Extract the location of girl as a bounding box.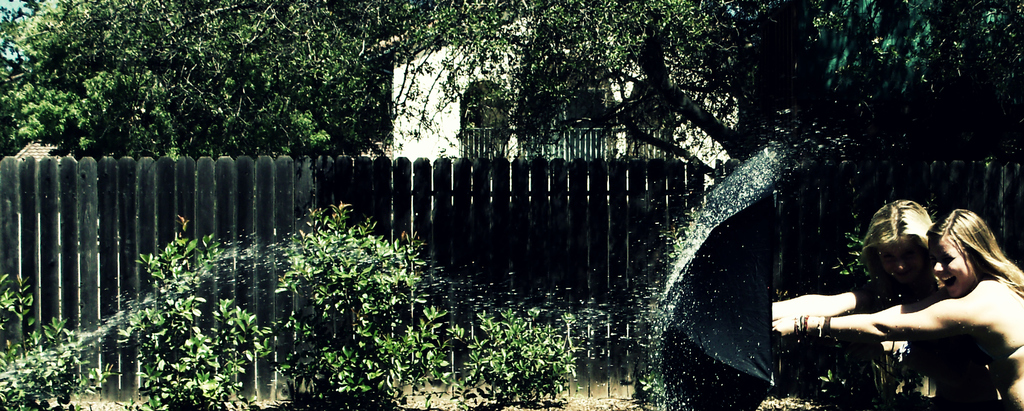
bbox=(773, 211, 1023, 410).
